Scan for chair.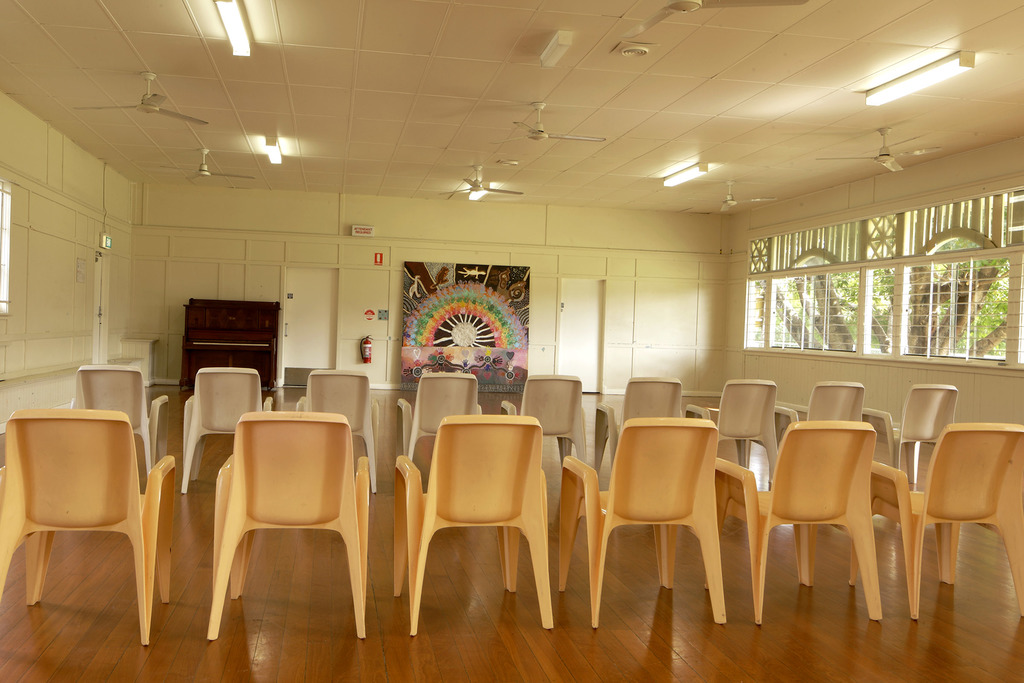
Scan result: 865/382/960/487.
